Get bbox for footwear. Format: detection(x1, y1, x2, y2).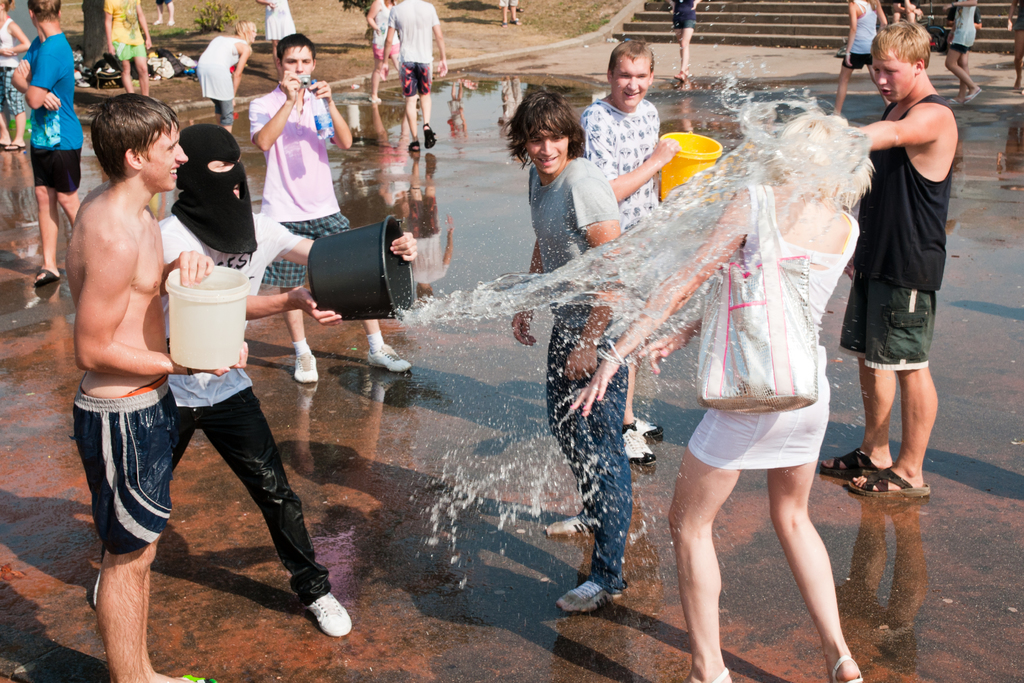
detection(543, 507, 605, 544).
